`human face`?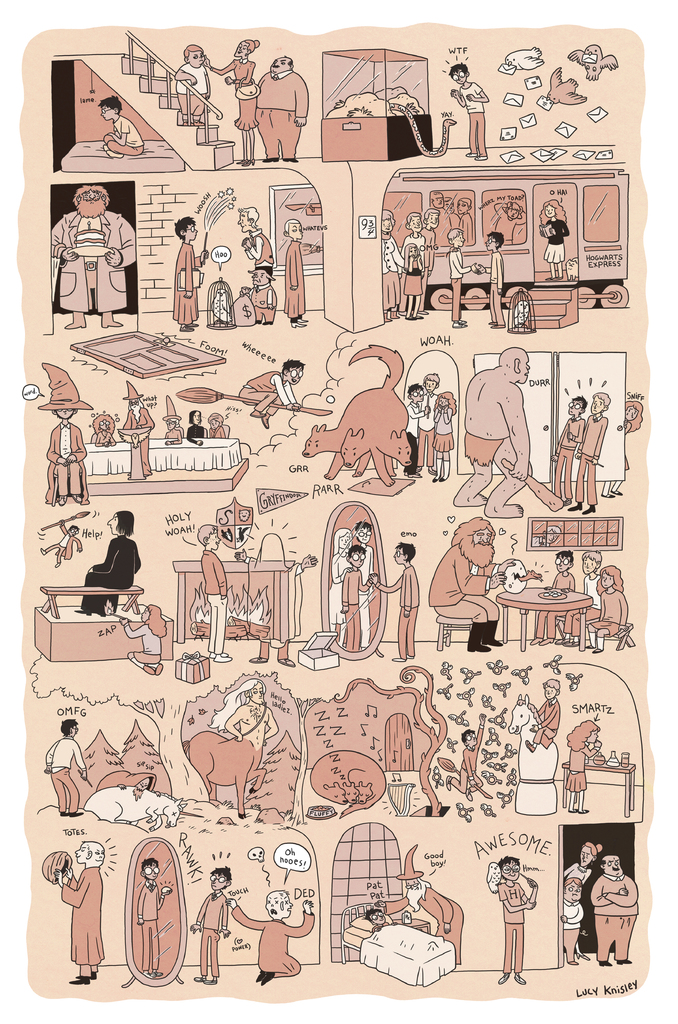
x1=477 y1=231 x2=498 y2=250
